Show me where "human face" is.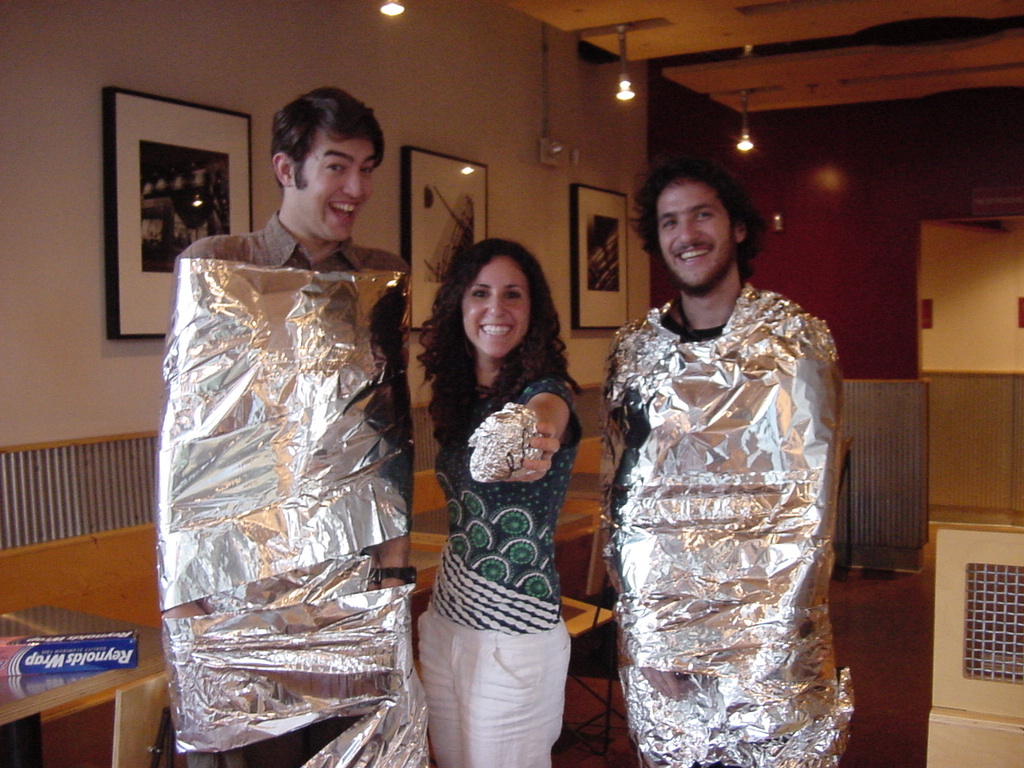
"human face" is at region(658, 183, 730, 285).
